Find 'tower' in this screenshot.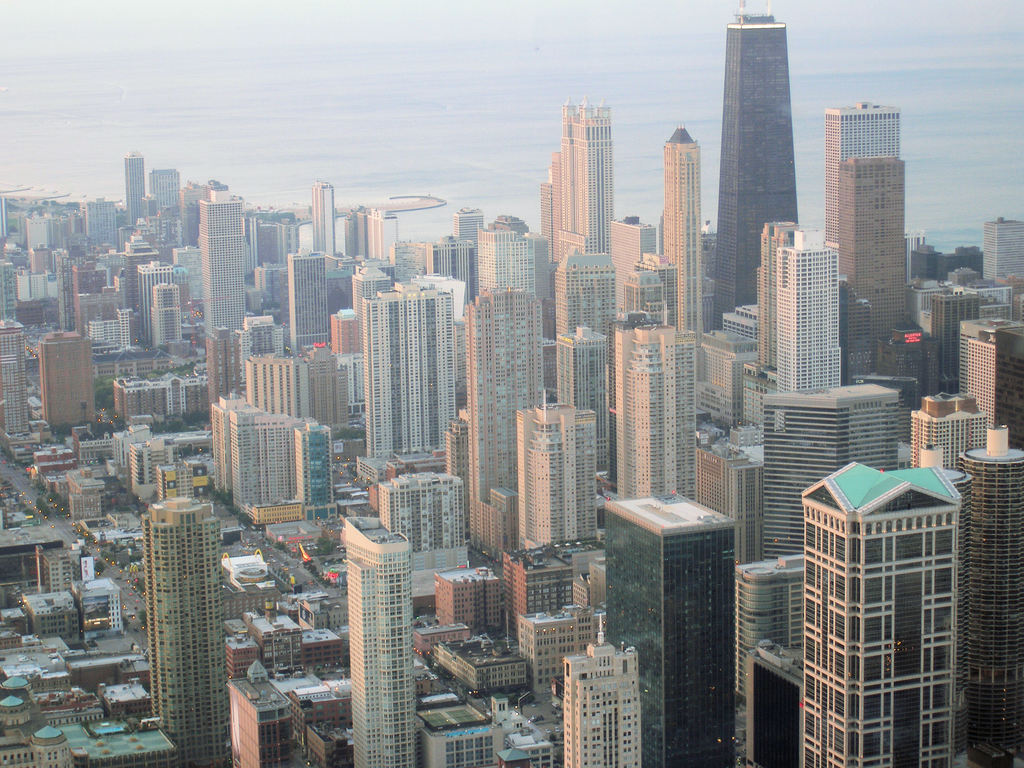
The bounding box for 'tower' is [835, 104, 916, 376].
